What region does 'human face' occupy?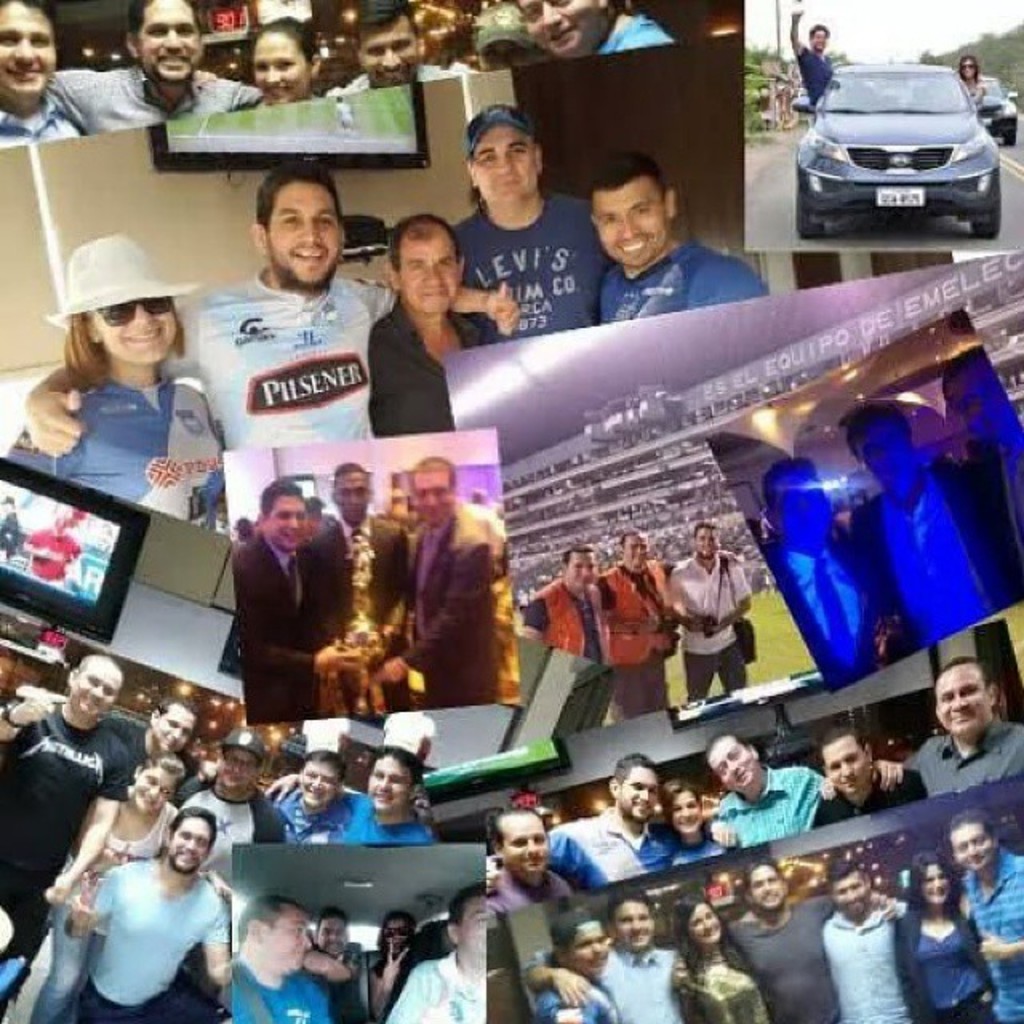
<bbox>266, 910, 302, 979</bbox>.
